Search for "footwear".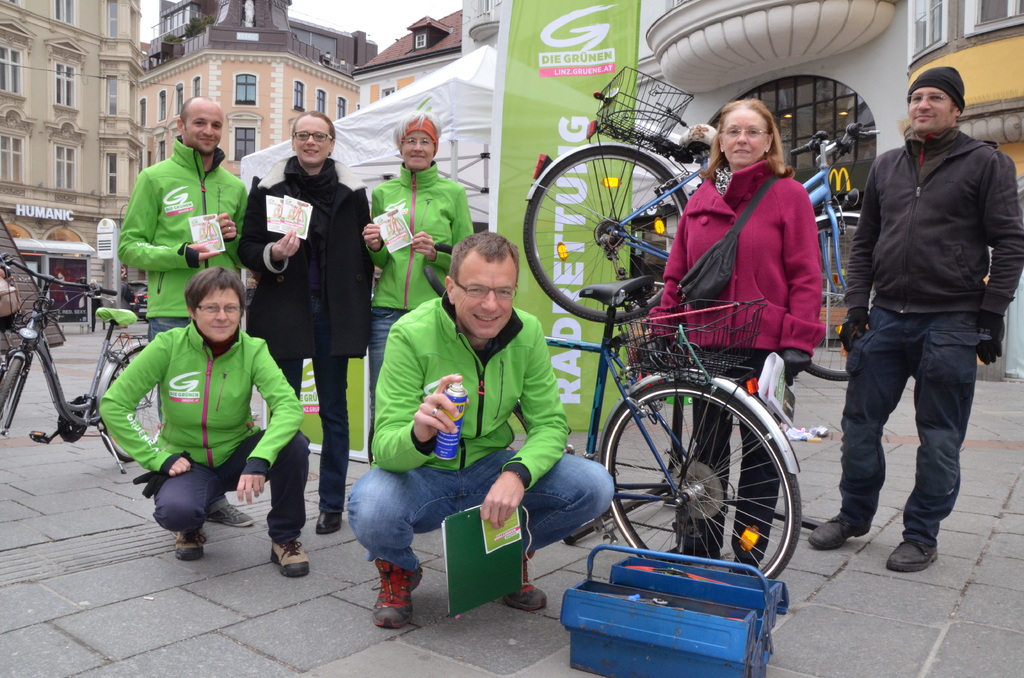
Found at [267,538,312,577].
